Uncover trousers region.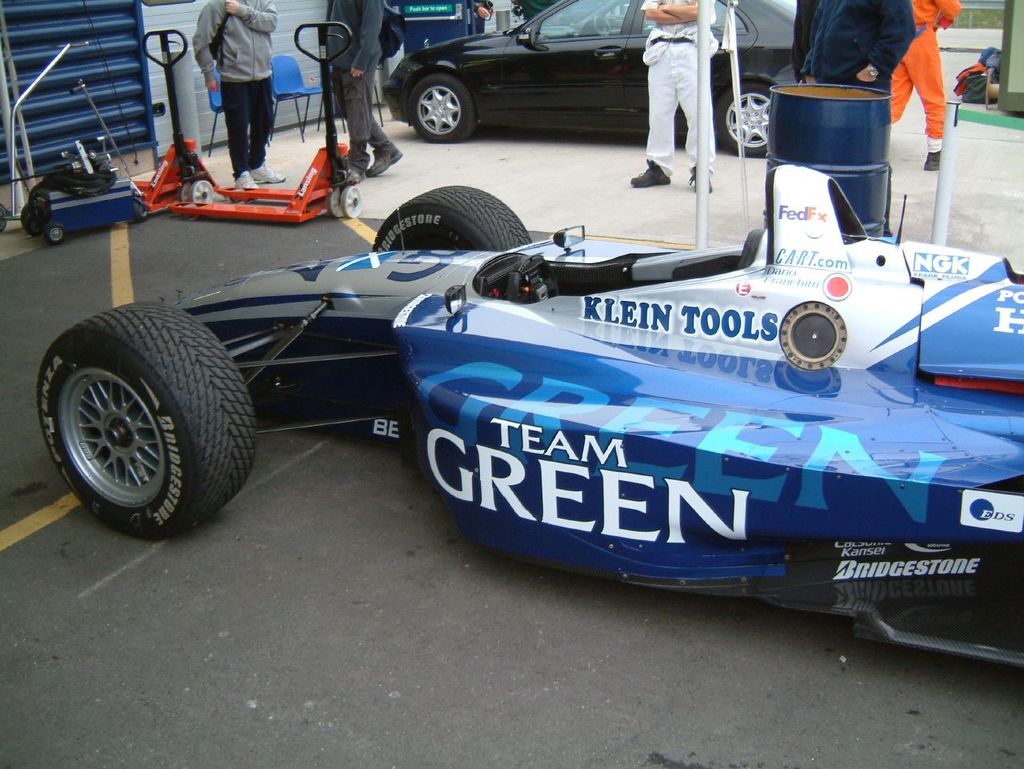
Uncovered: [346,65,393,177].
